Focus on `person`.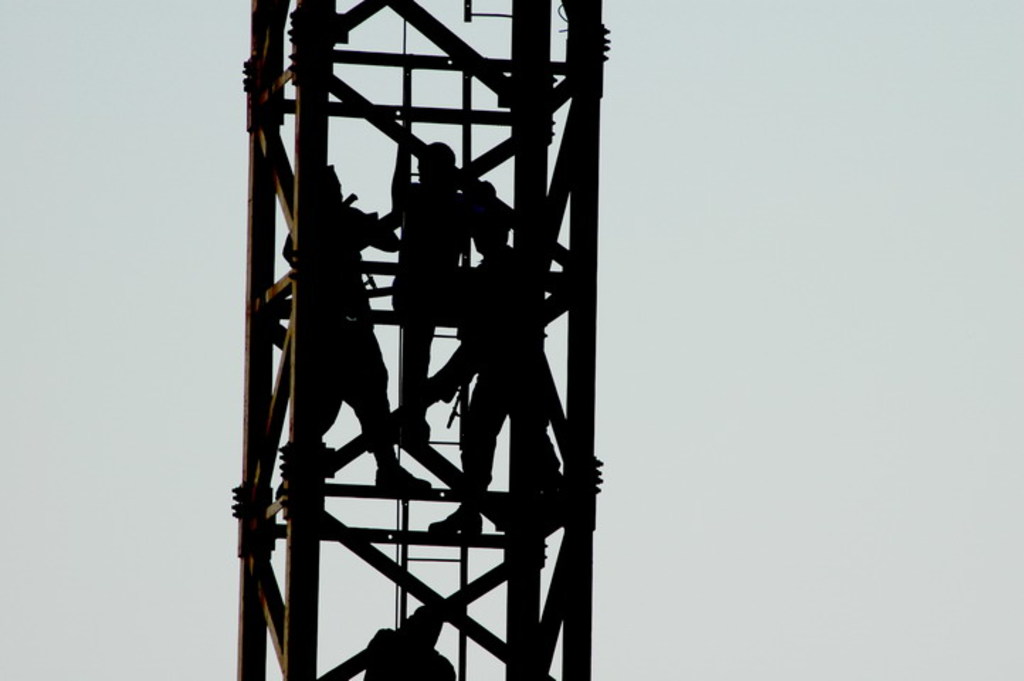
Focused at [left=387, top=106, right=508, bottom=470].
